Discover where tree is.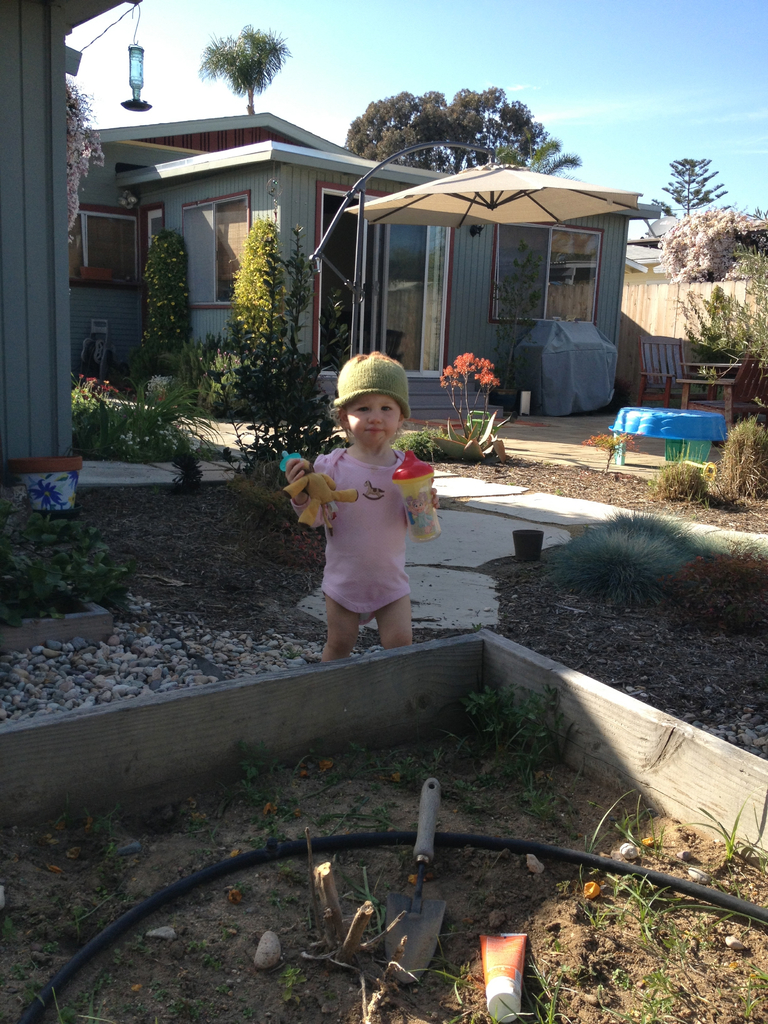
Discovered at x1=673, y1=131, x2=747, y2=221.
